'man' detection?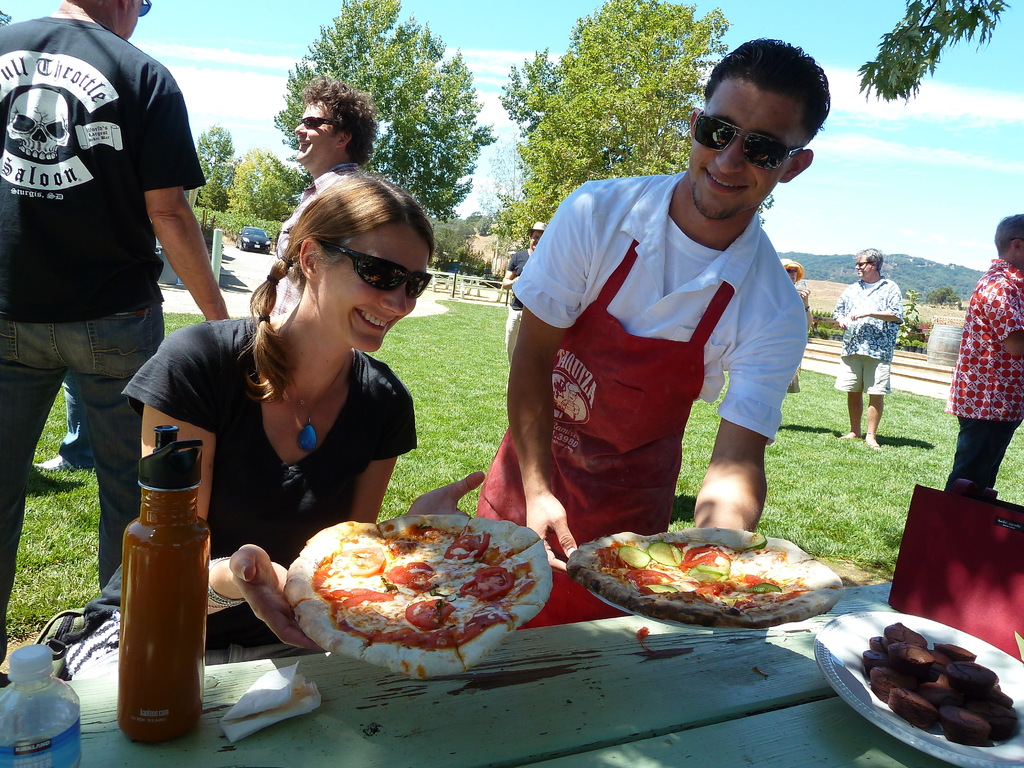
locate(491, 85, 843, 569)
